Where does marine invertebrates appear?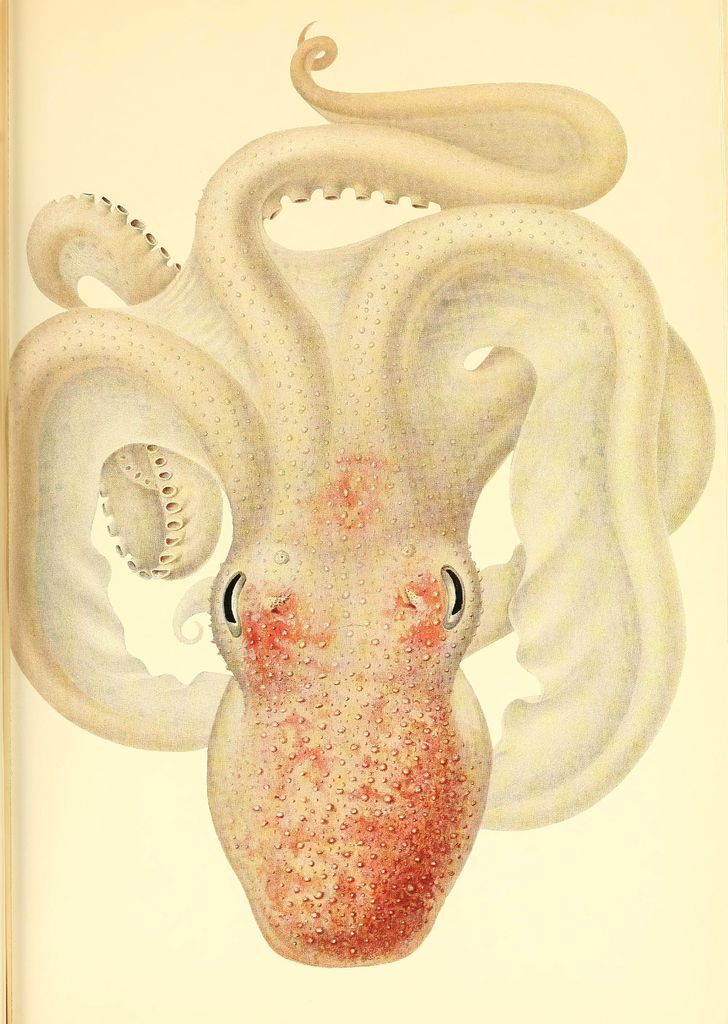
Appears at 0/13/714/962.
